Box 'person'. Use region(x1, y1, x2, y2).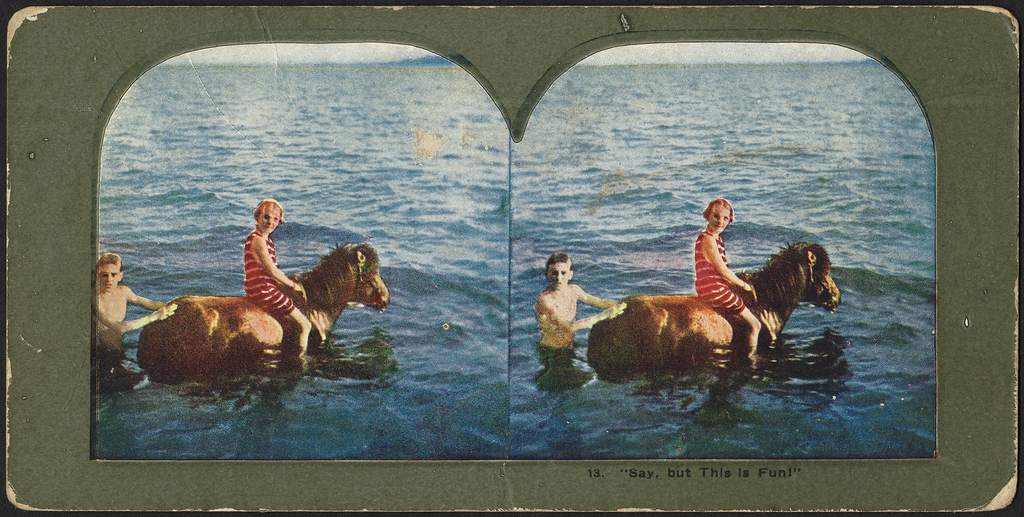
region(675, 176, 782, 354).
